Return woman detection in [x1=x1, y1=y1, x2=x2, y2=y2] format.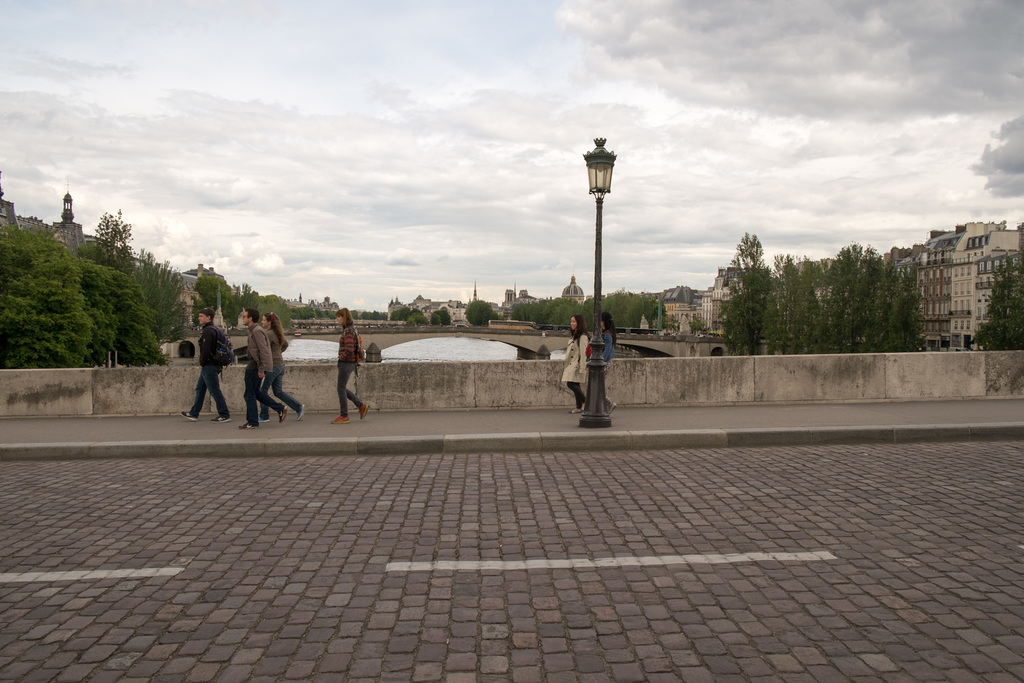
[x1=329, y1=308, x2=369, y2=425].
